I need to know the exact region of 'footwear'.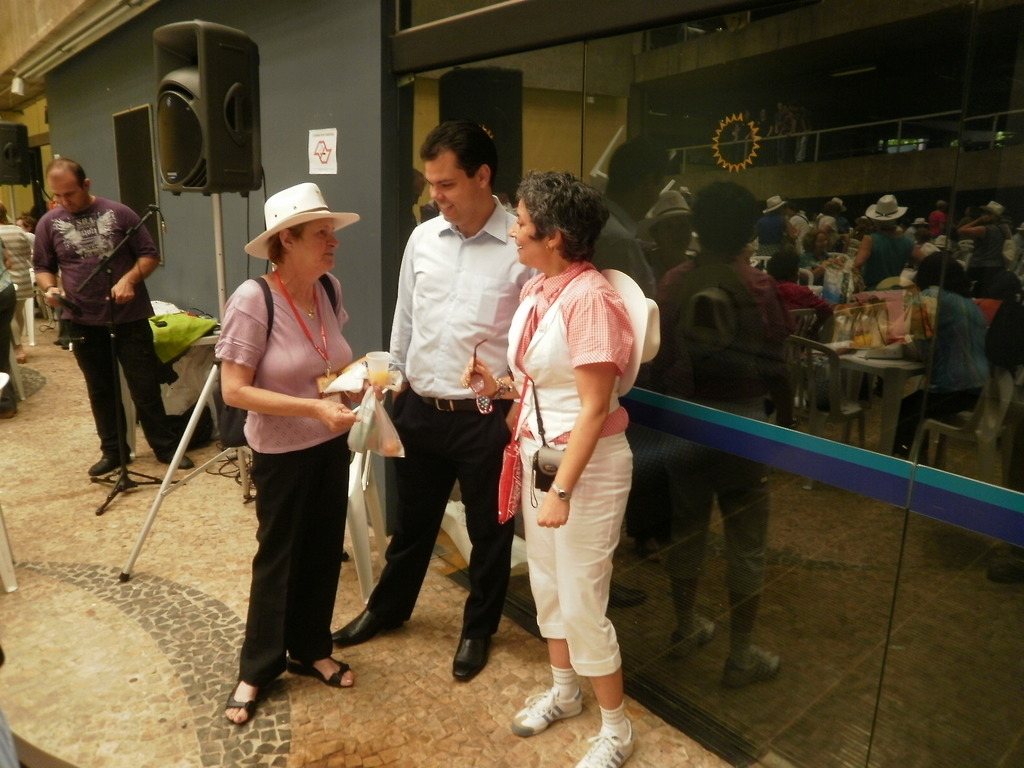
Region: <region>285, 653, 354, 689</region>.
